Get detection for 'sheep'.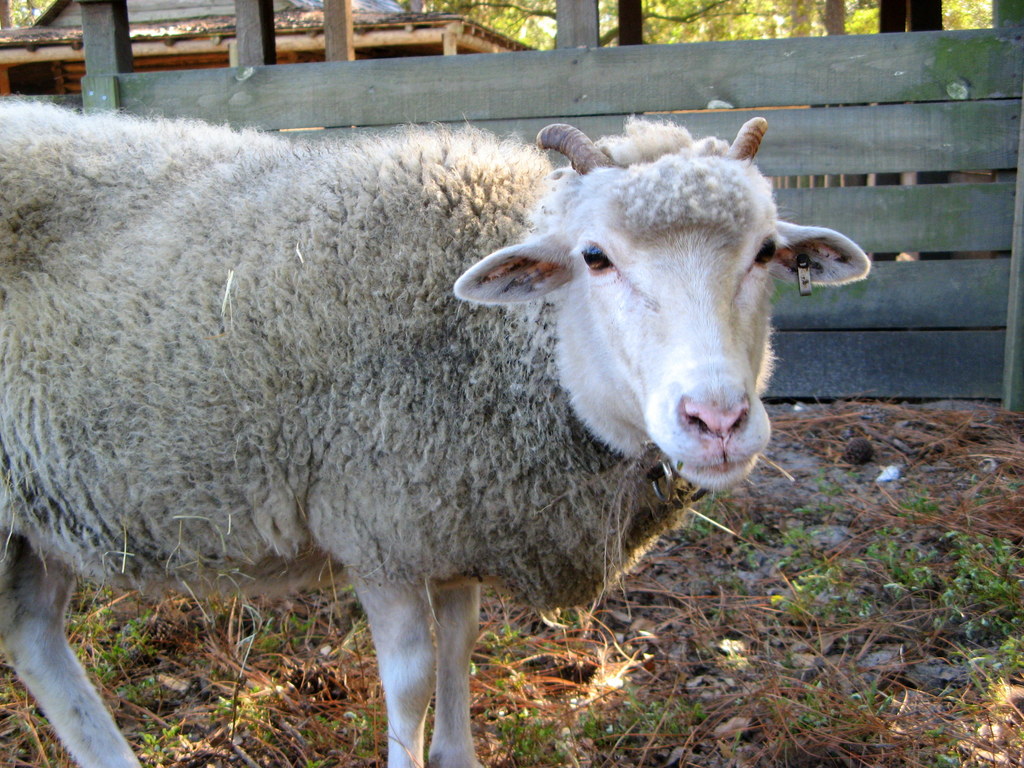
Detection: 1,90,871,767.
